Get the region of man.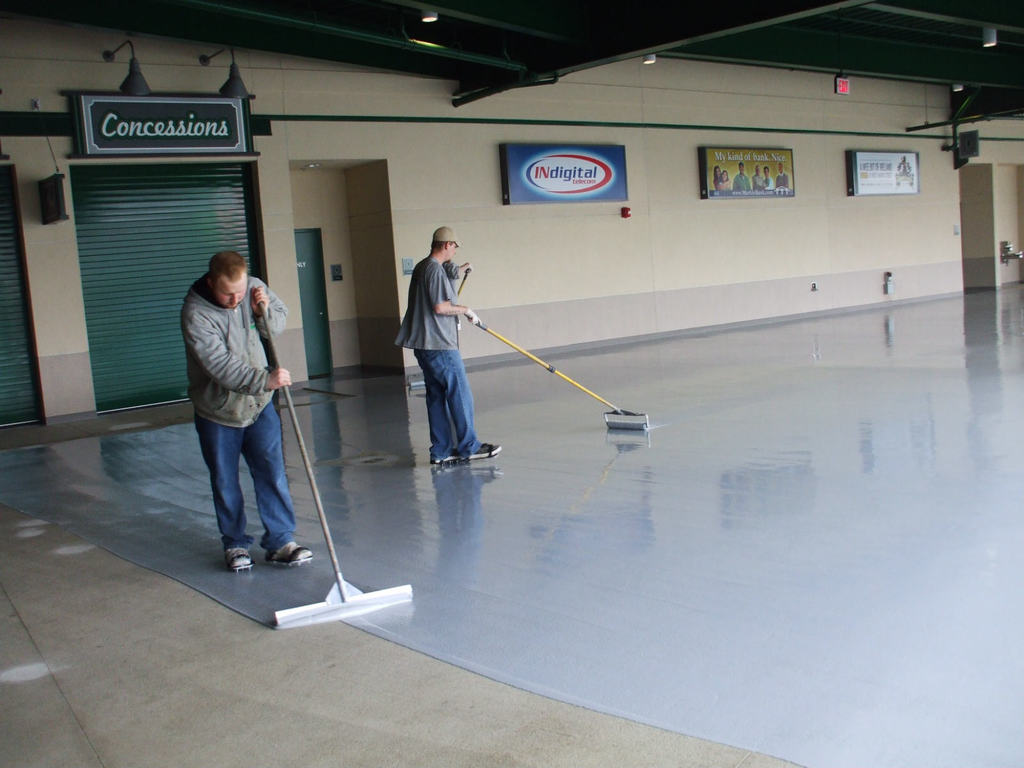
x1=733, y1=161, x2=751, y2=191.
